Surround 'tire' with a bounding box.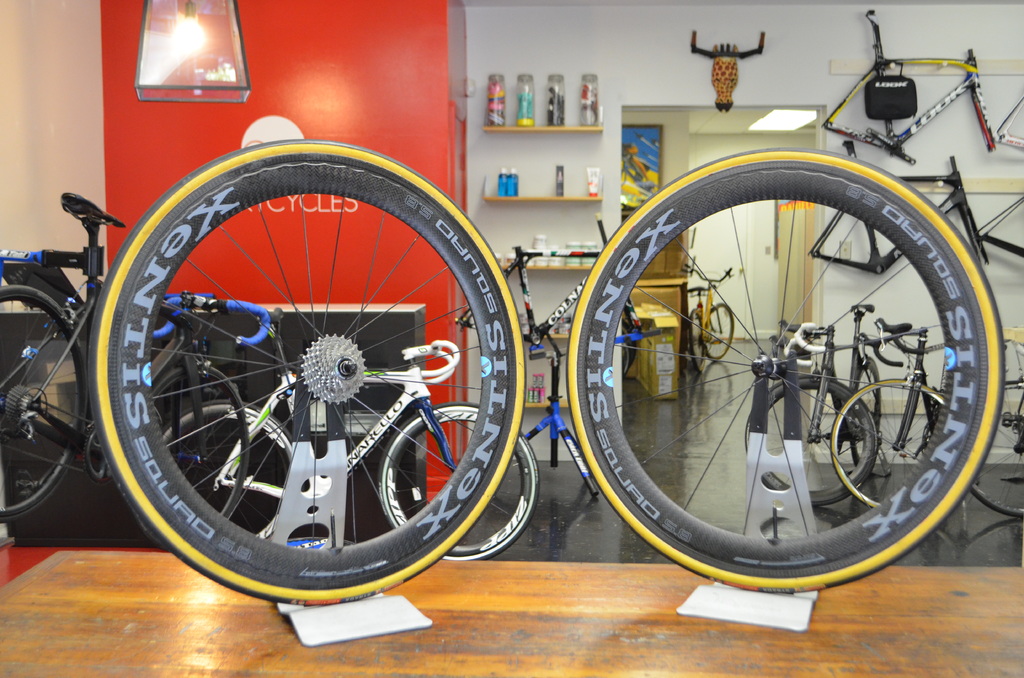
[left=572, top=141, right=974, bottom=576].
